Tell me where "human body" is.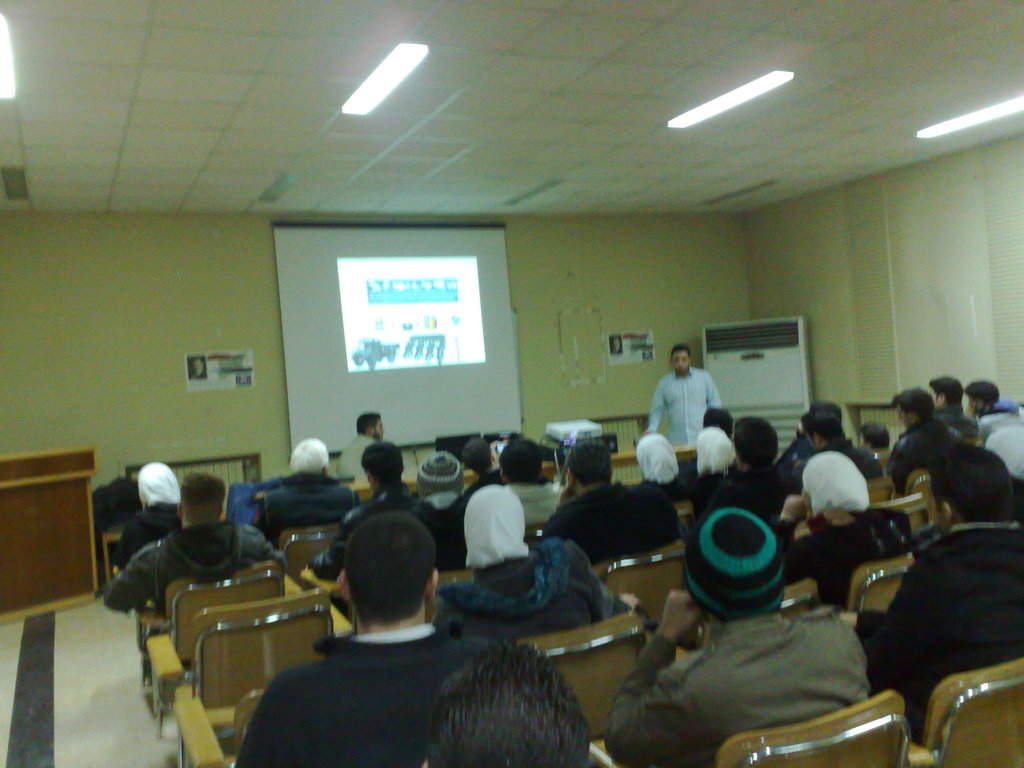
"human body" is at [858, 425, 883, 450].
